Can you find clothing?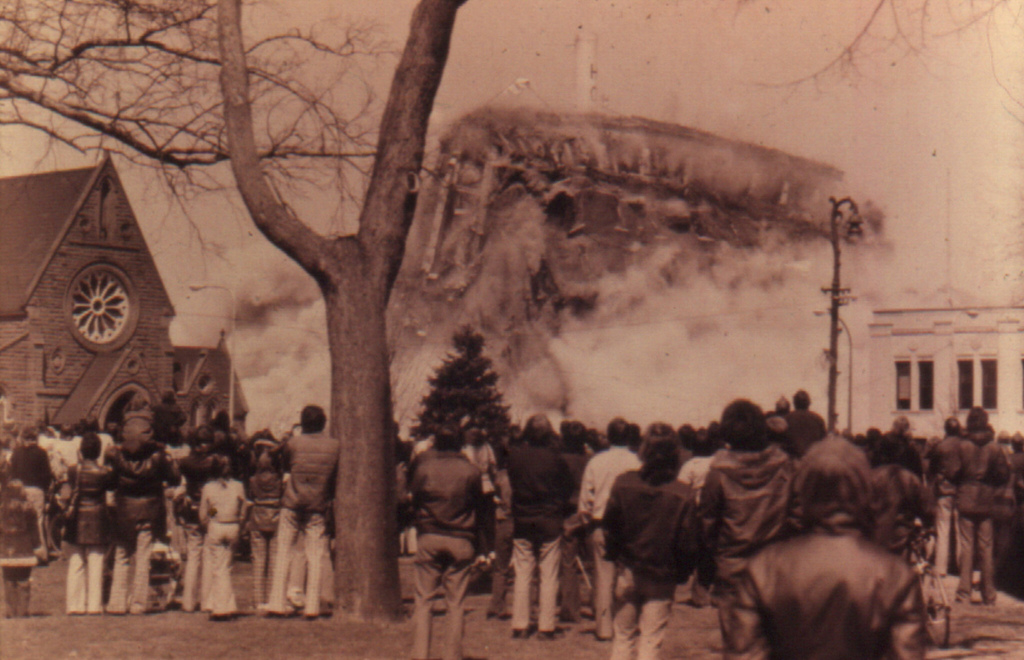
Yes, bounding box: [399,444,484,656].
